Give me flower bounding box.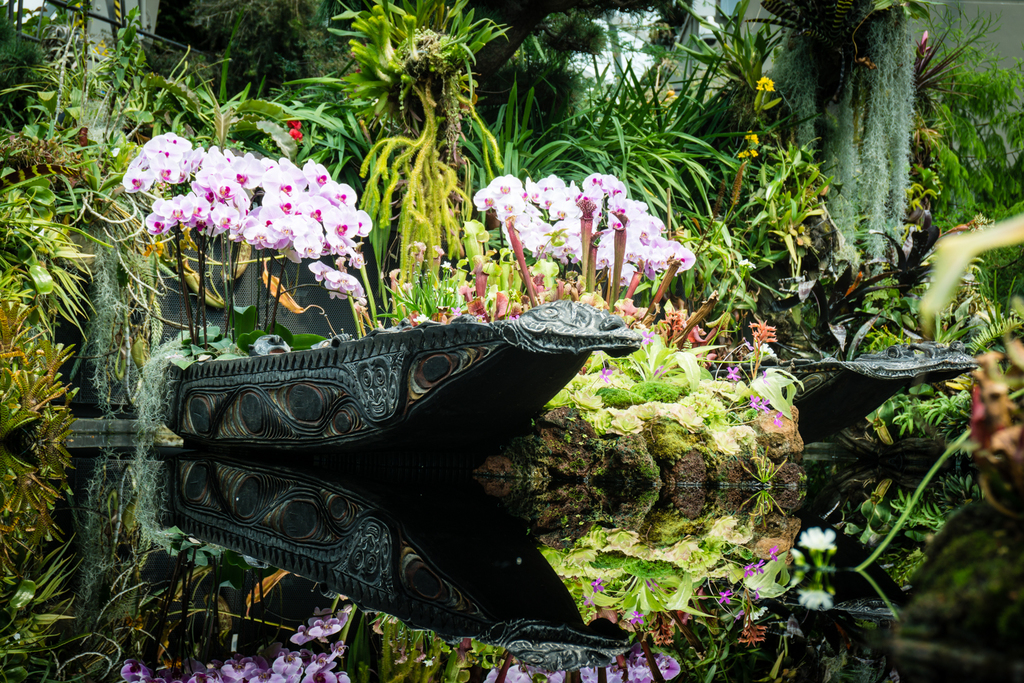
(584,594,596,605).
